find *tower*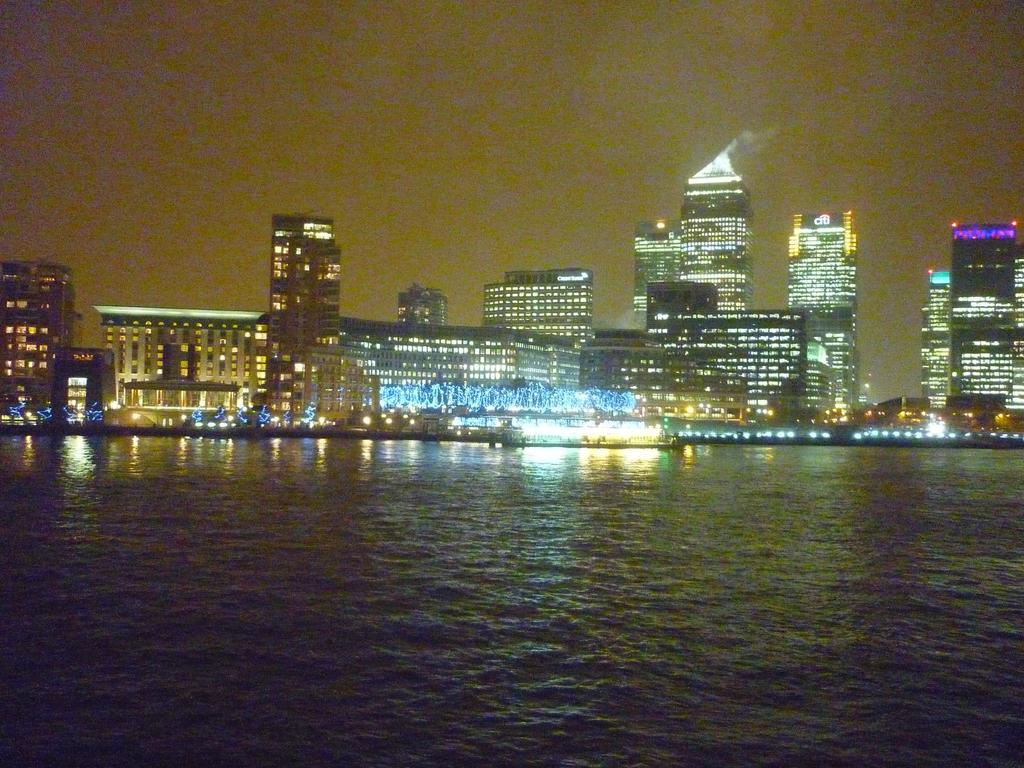
<region>0, 259, 75, 415</region>
